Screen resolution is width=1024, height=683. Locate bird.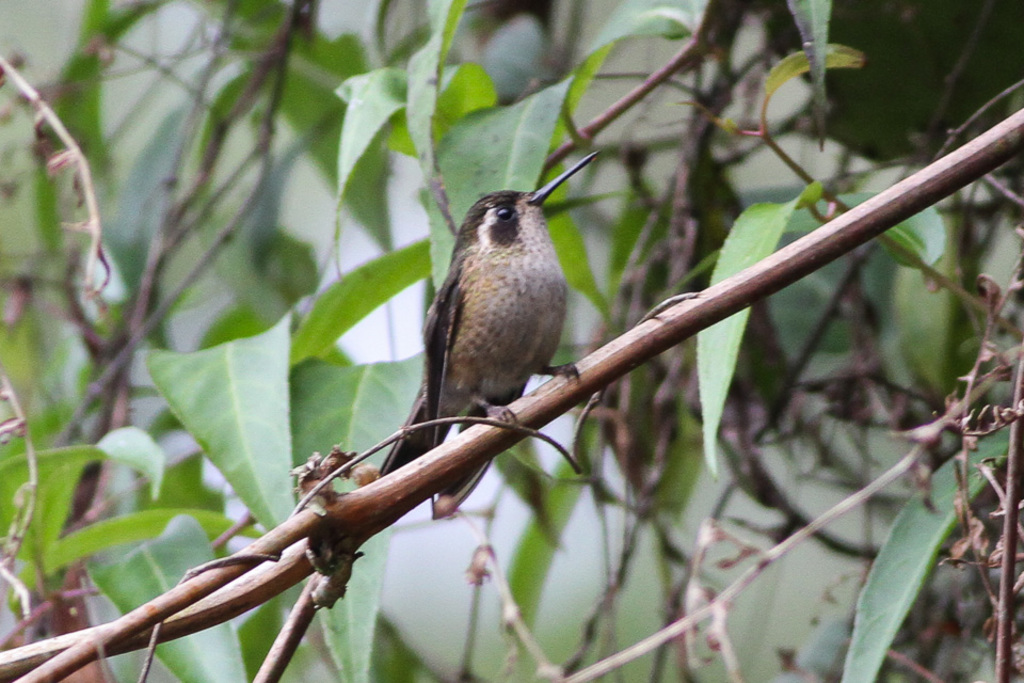
rect(364, 181, 591, 535).
